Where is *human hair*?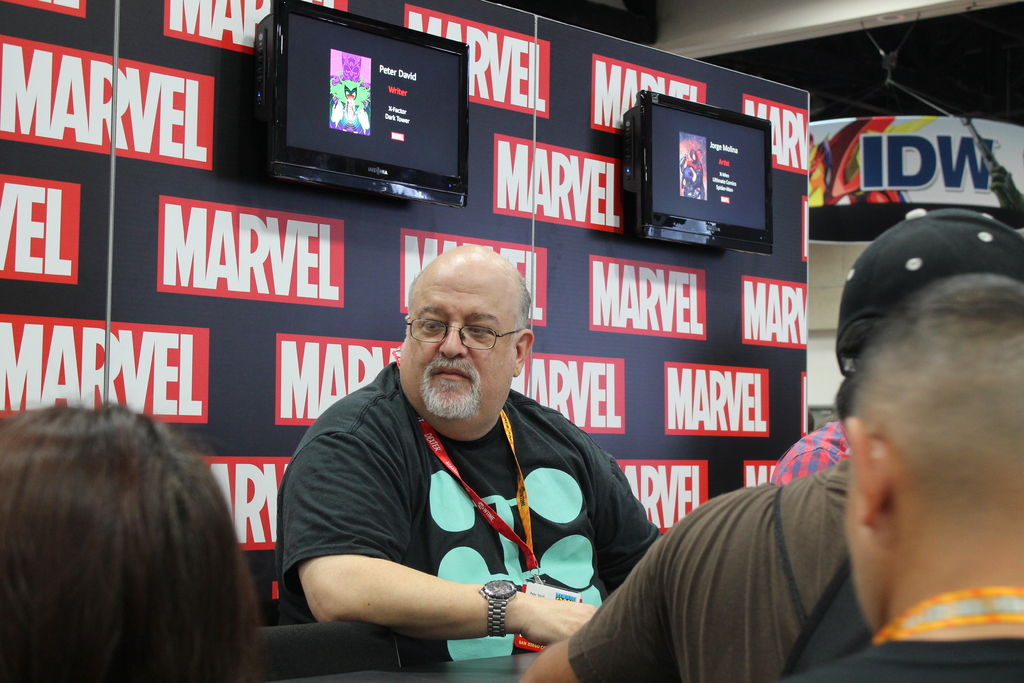
[405, 262, 534, 332].
